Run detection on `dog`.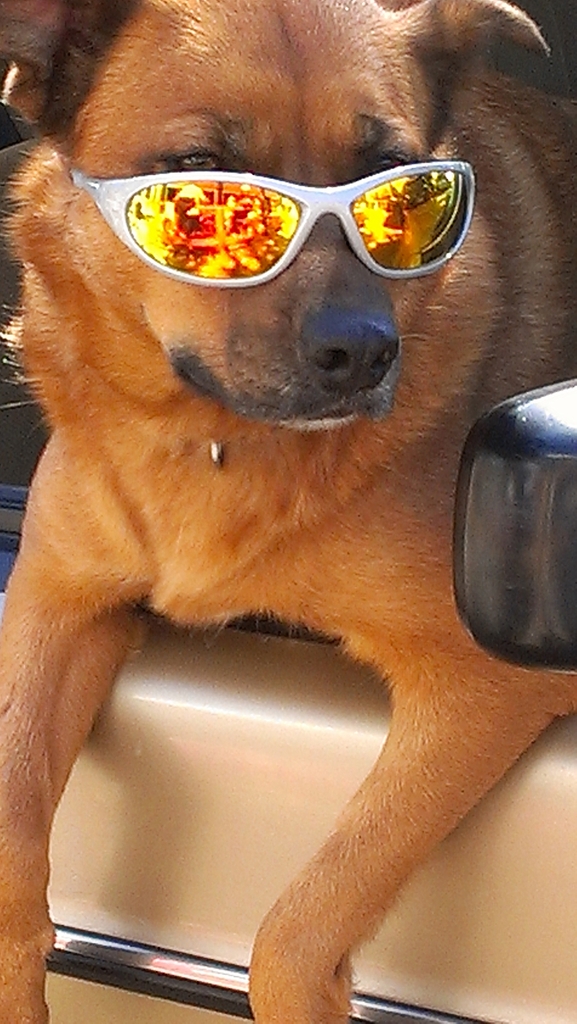
Result: detection(0, 0, 576, 1023).
